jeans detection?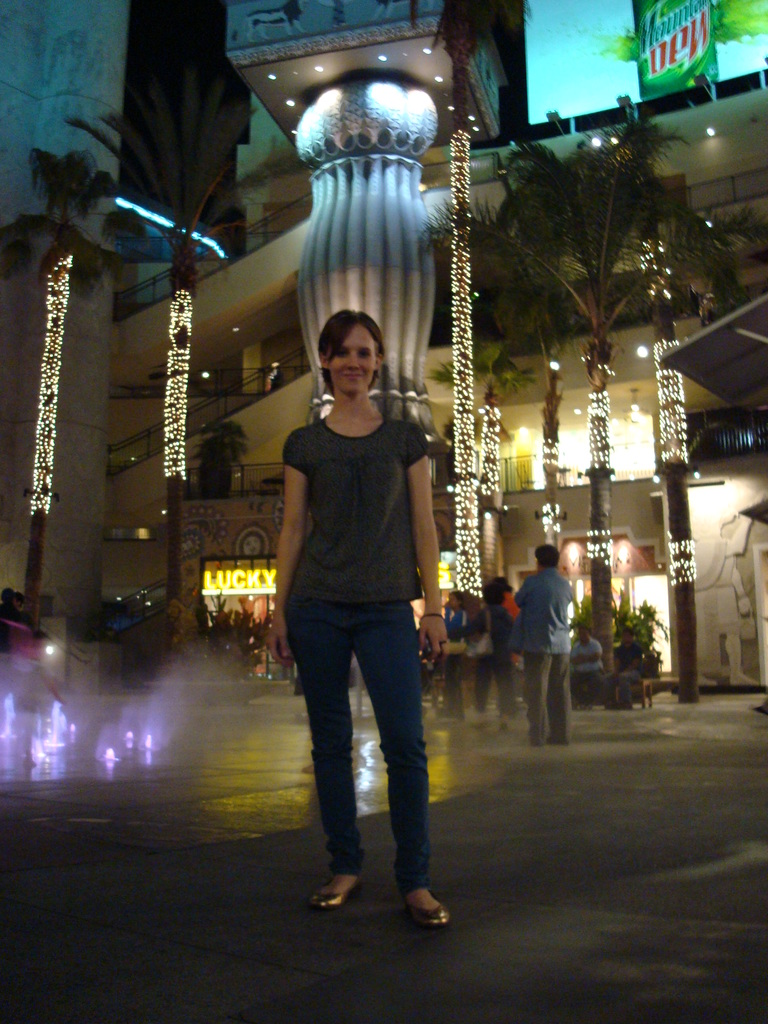
[573,666,607,703]
